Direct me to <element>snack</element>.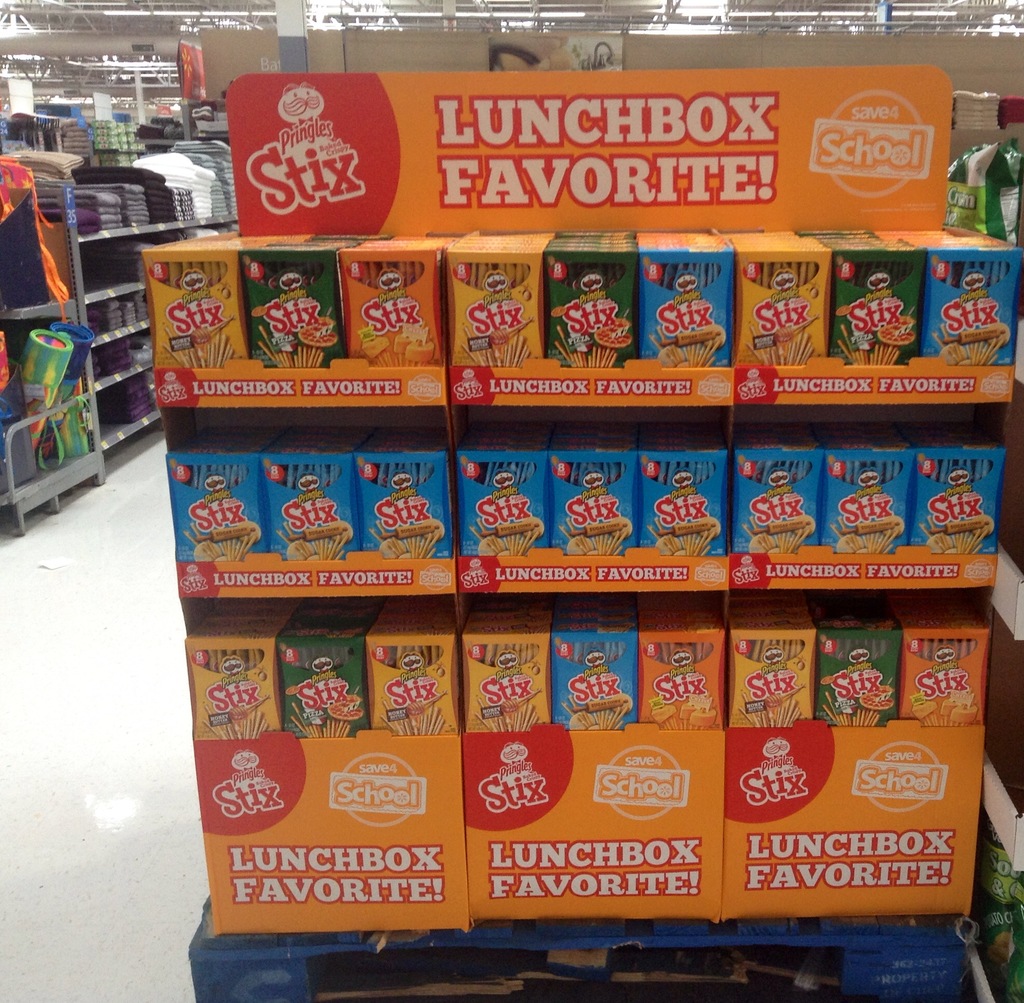
Direction: <box>924,511,984,552</box>.
